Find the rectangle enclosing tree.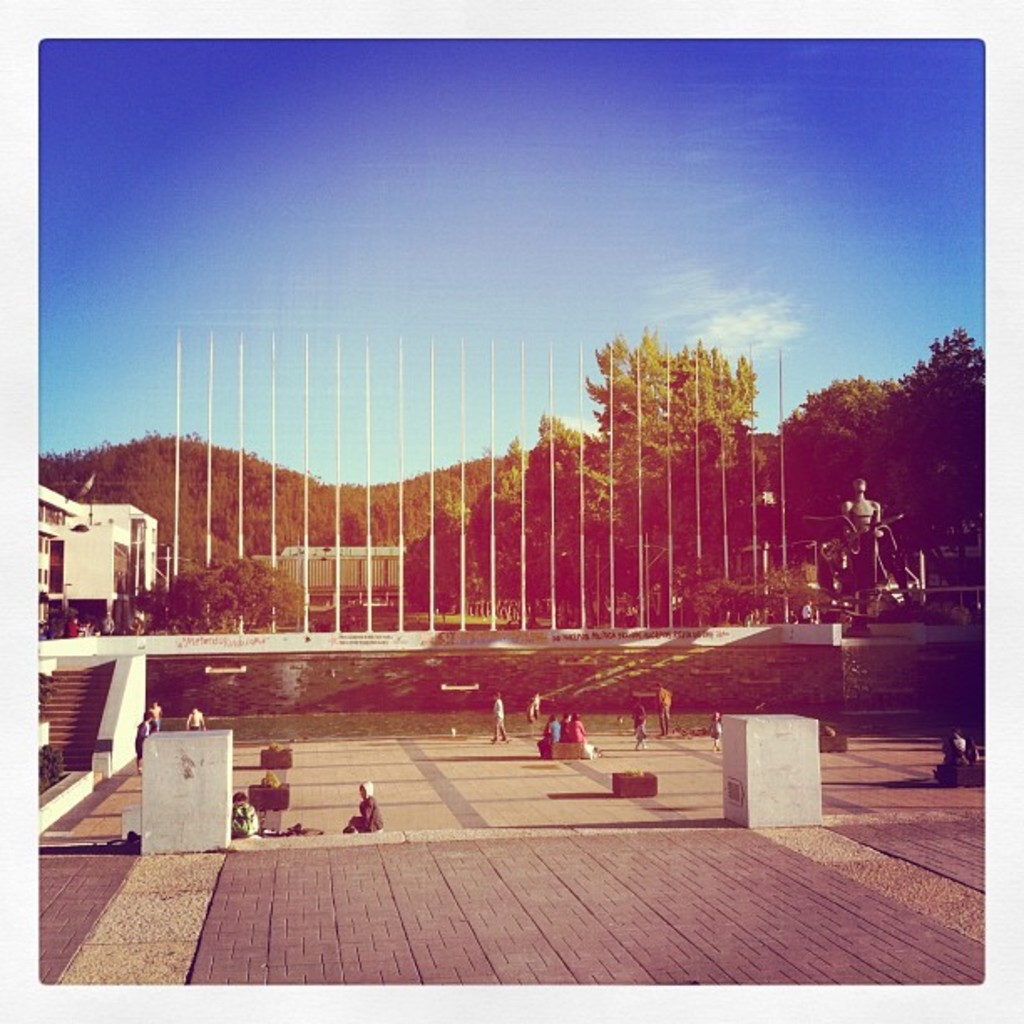
detection(589, 320, 776, 562).
